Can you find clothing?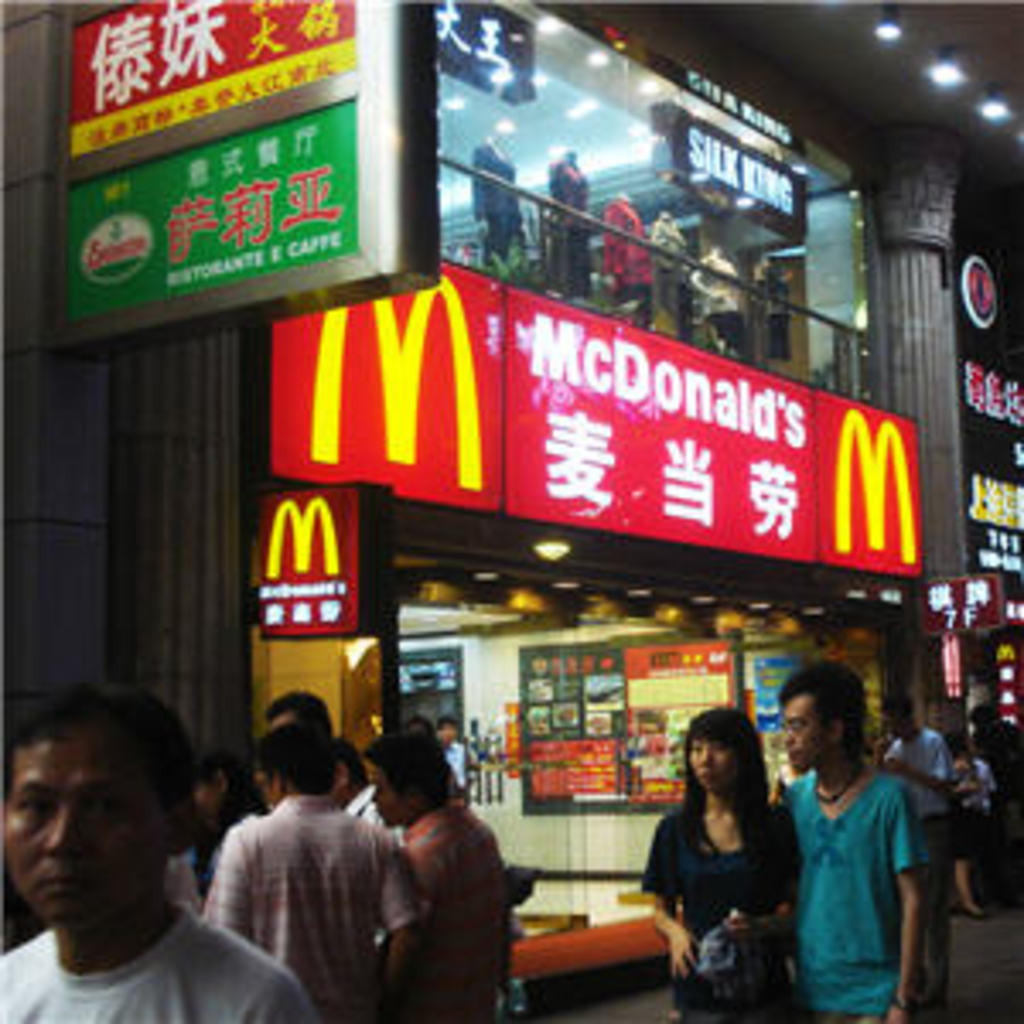
Yes, bounding box: box(642, 809, 792, 1017).
